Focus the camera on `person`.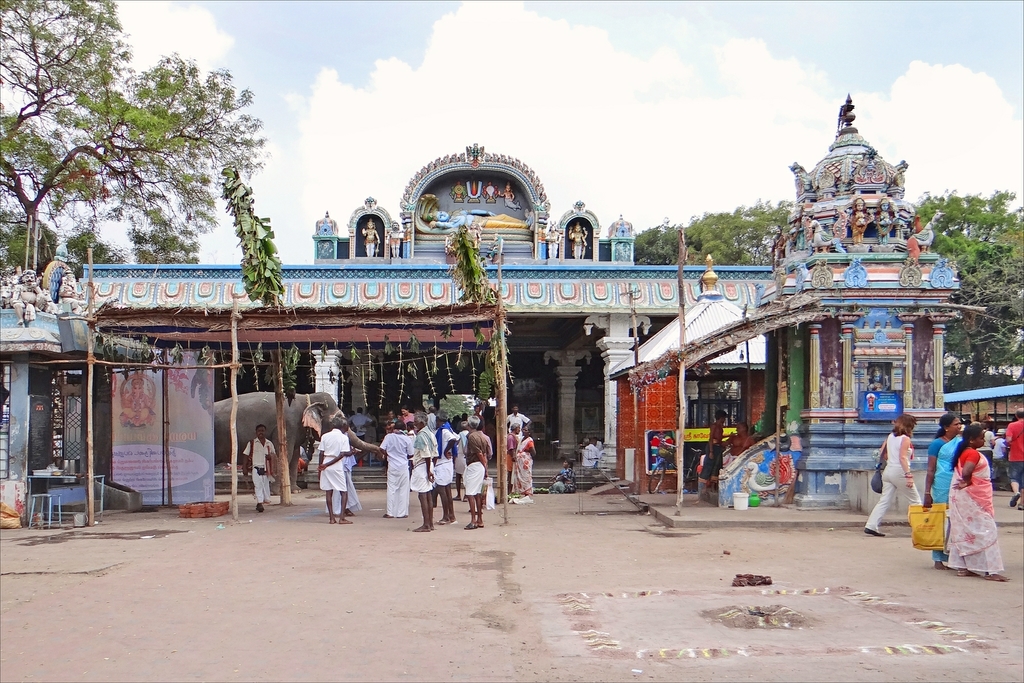
Focus region: {"x1": 240, "y1": 420, "x2": 279, "y2": 511}.
